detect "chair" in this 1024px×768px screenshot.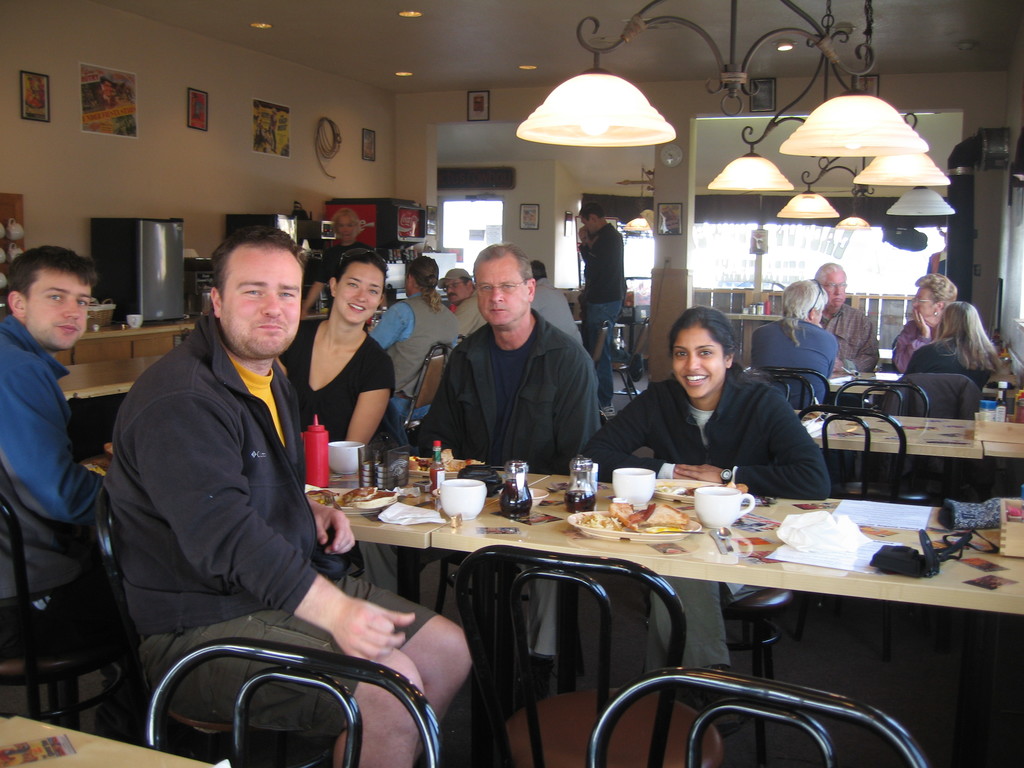
Detection: (left=797, top=407, right=912, bottom=502).
